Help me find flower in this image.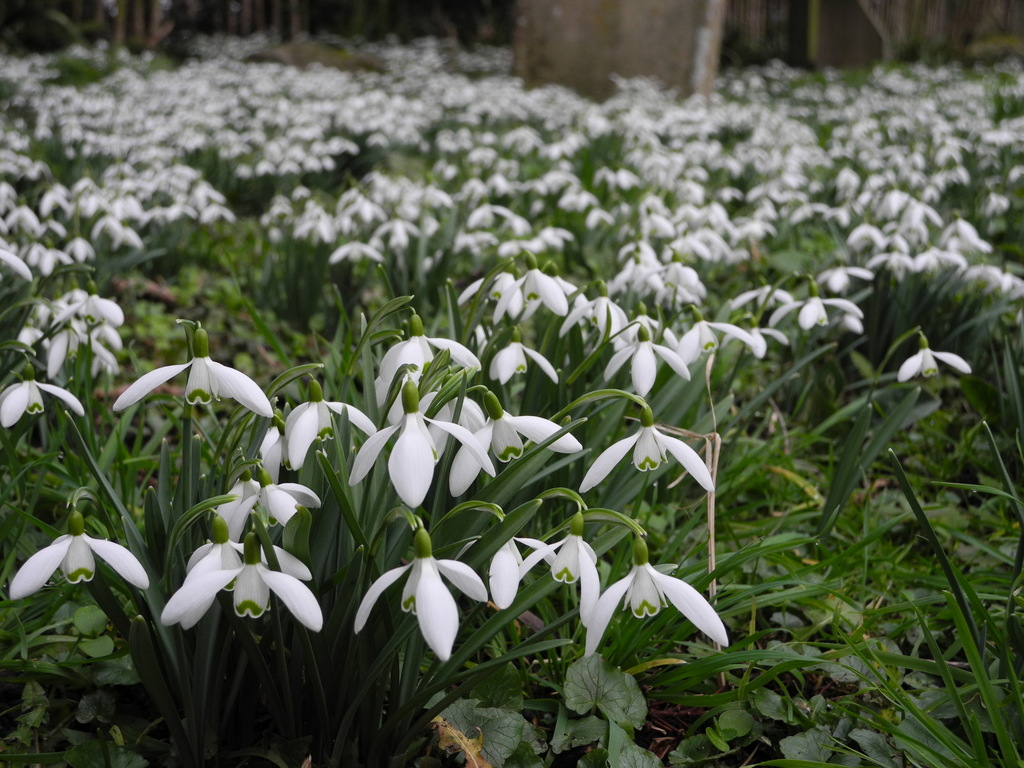
Found it: <box>255,422,280,482</box>.
